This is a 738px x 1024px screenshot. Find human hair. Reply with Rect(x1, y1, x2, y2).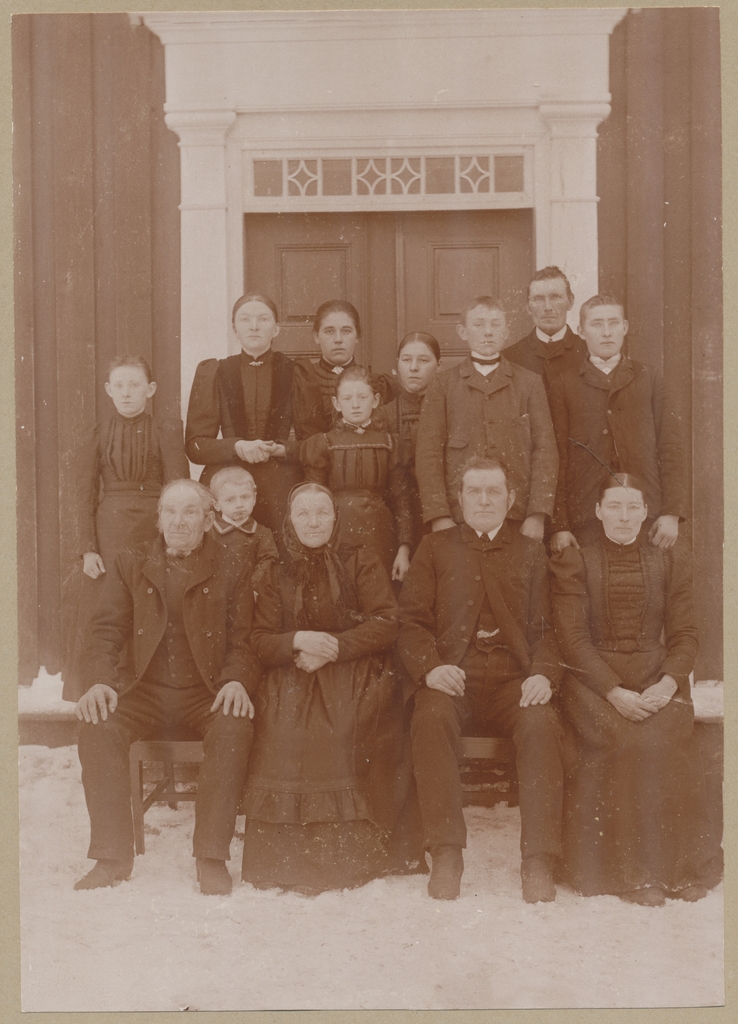
Rect(460, 294, 507, 330).
